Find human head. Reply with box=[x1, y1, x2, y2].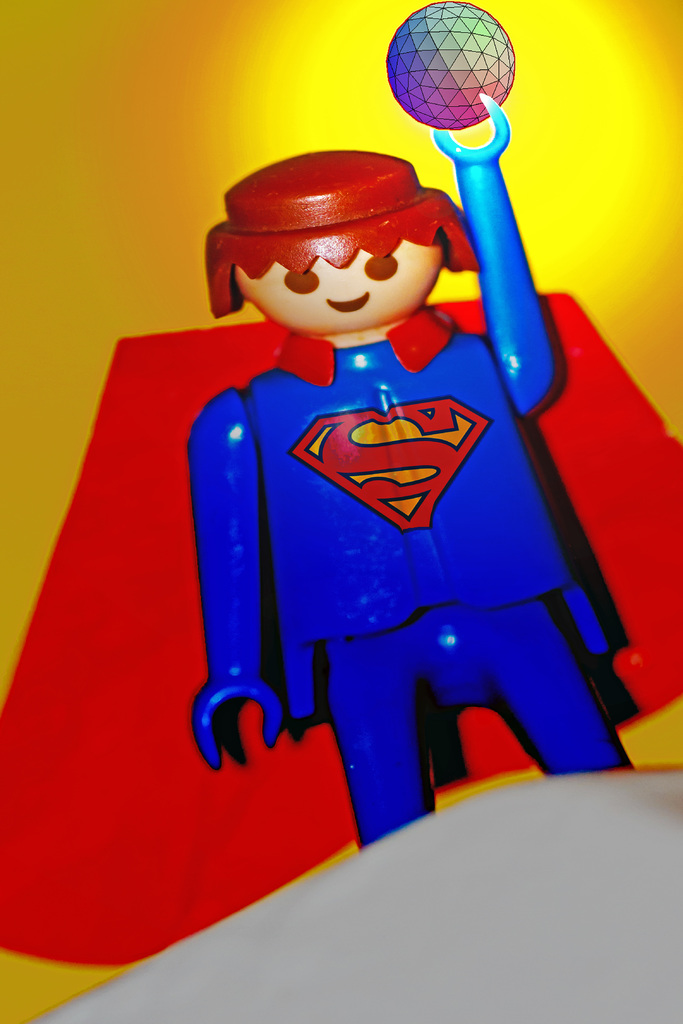
box=[236, 256, 452, 347].
